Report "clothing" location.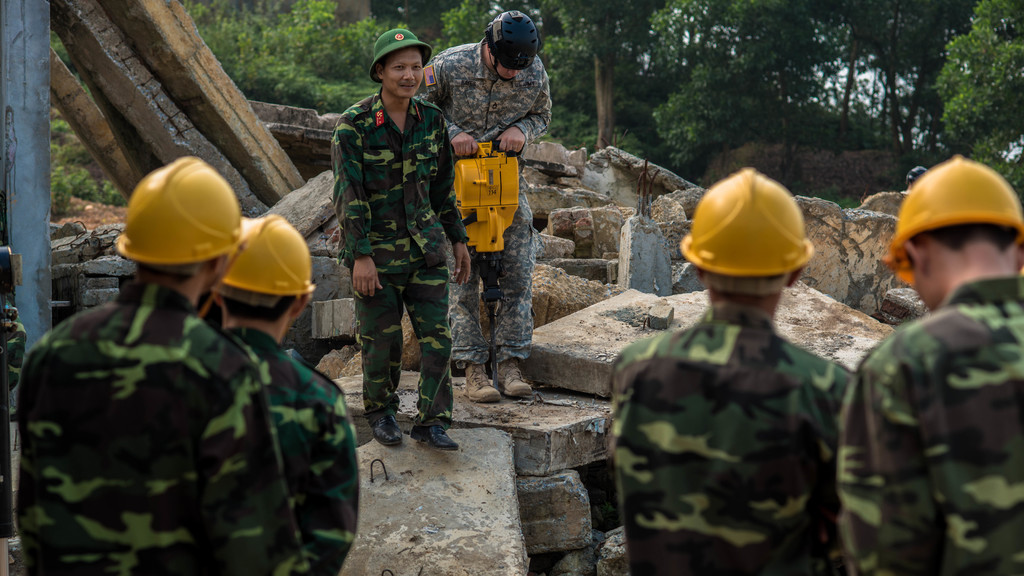
Report: locate(223, 326, 359, 575).
